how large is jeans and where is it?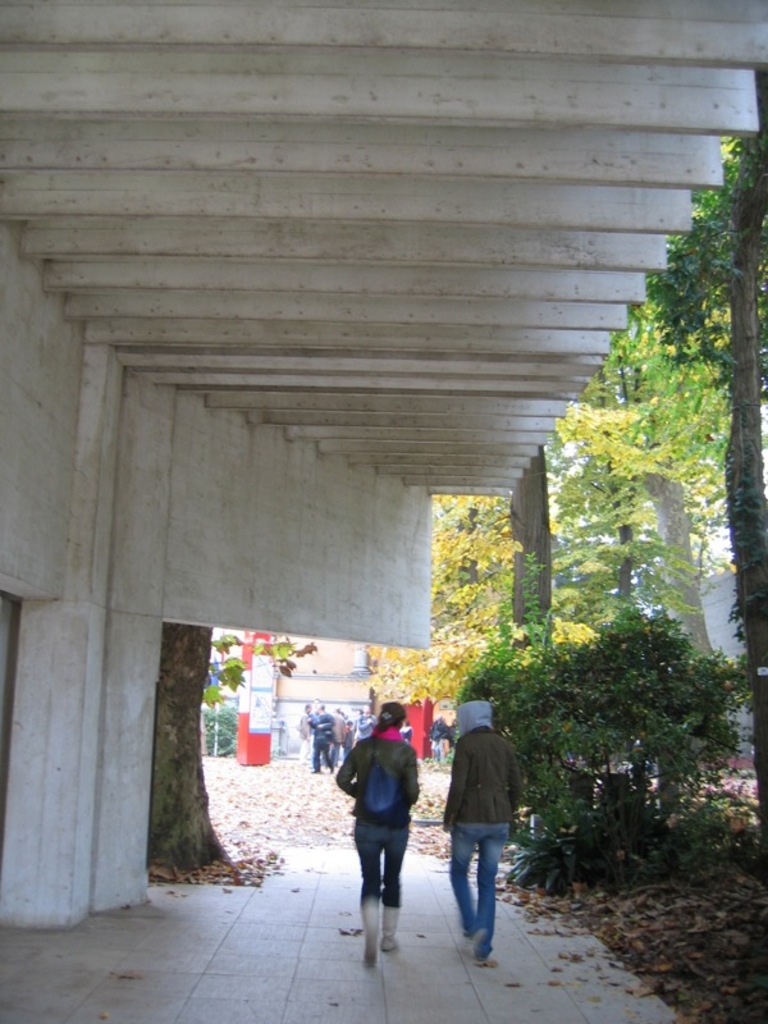
Bounding box: 449 823 516 946.
